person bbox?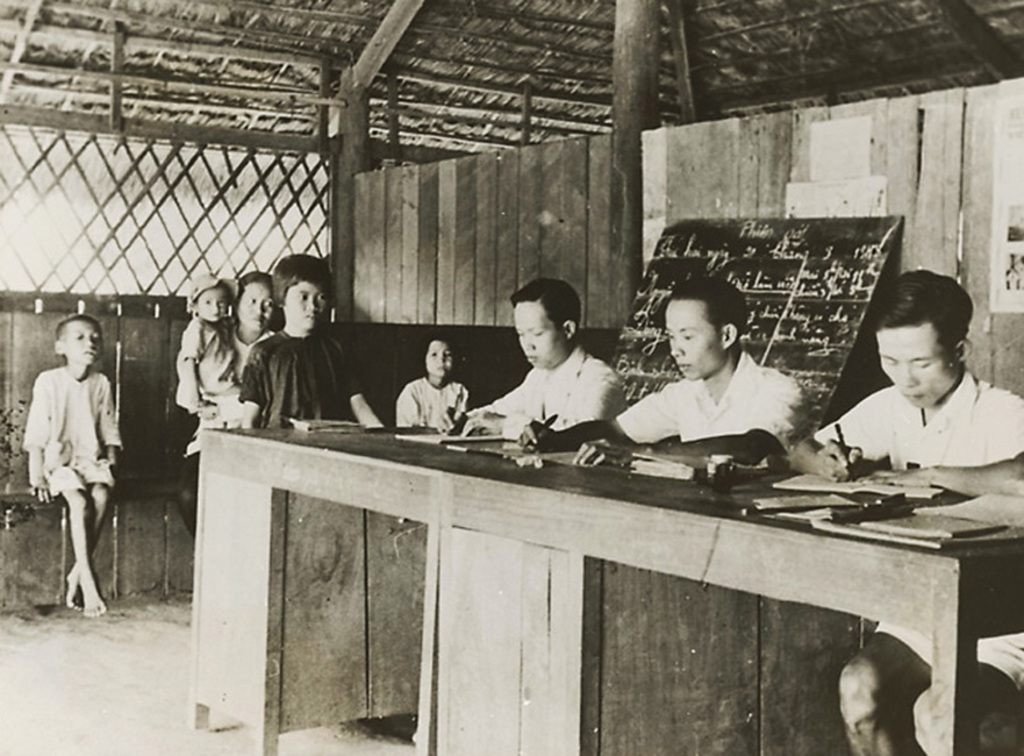
[x1=459, y1=280, x2=625, y2=440]
